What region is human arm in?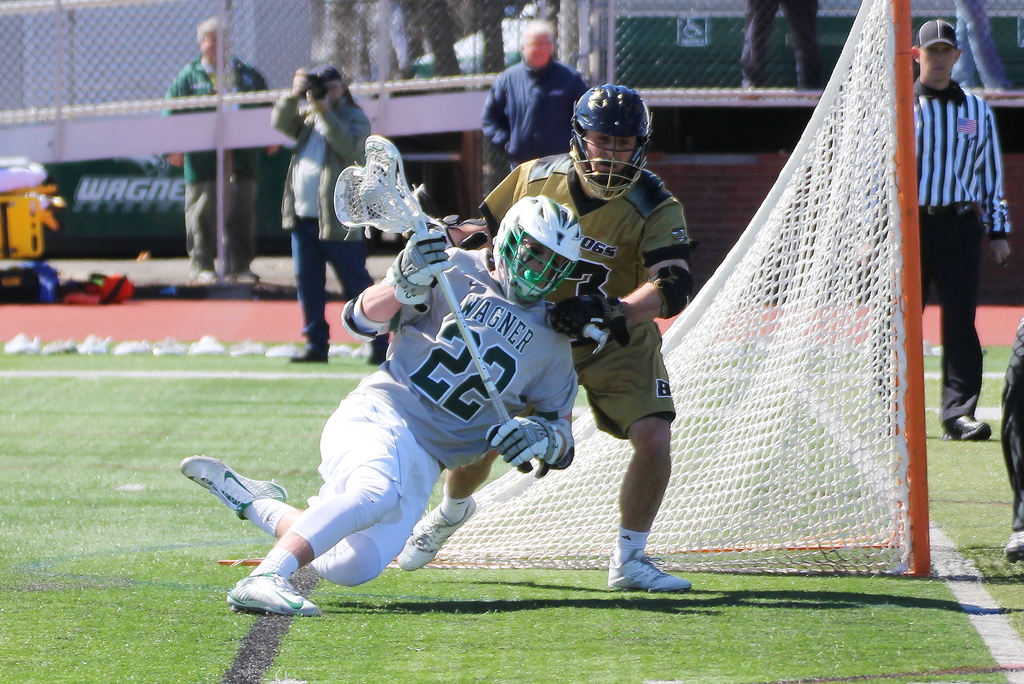
(left=478, top=80, right=509, bottom=146).
